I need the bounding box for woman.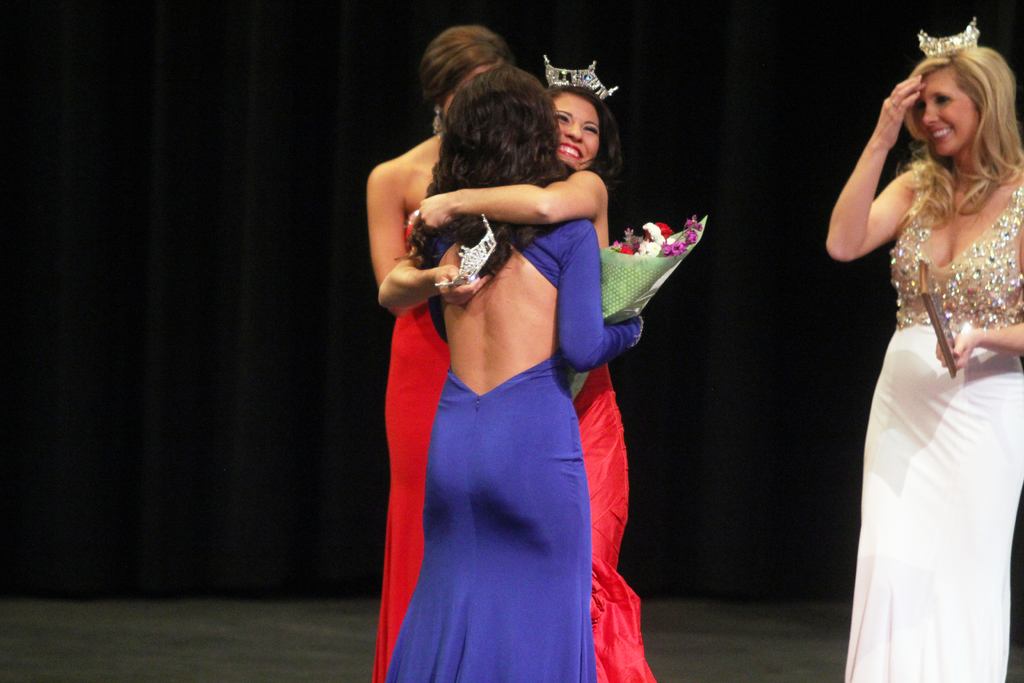
Here it is: <box>365,24,513,682</box>.
